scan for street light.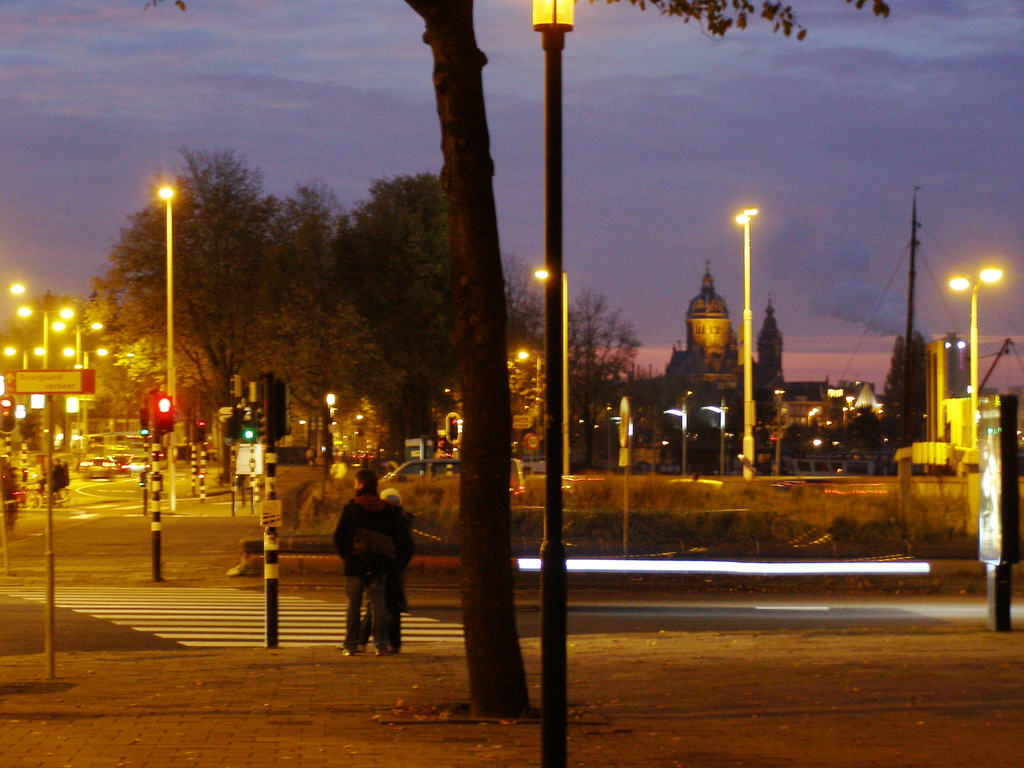
Scan result: 152 179 177 512.
